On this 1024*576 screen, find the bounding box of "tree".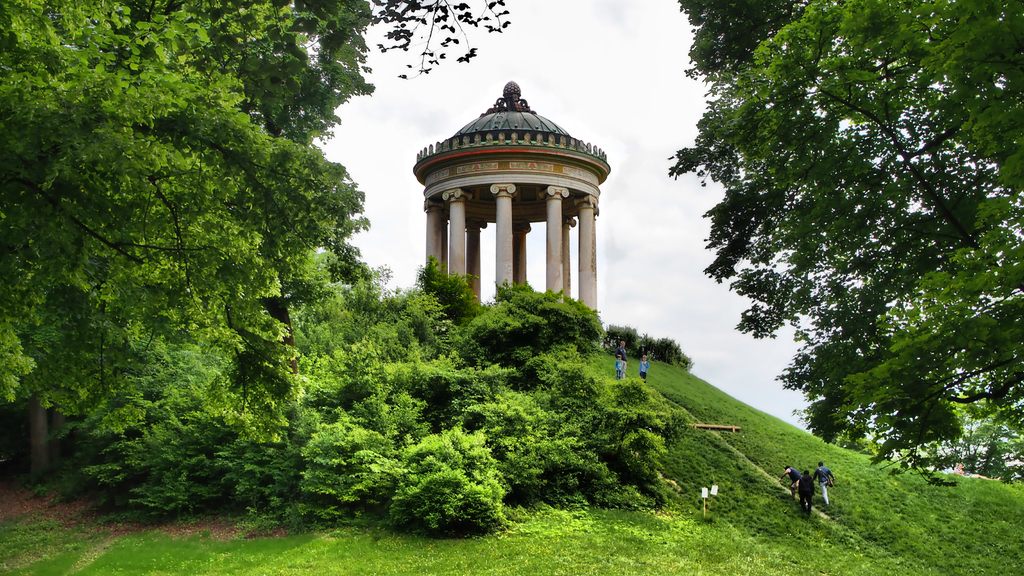
Bounding box: [0, 0, 519, 483].
